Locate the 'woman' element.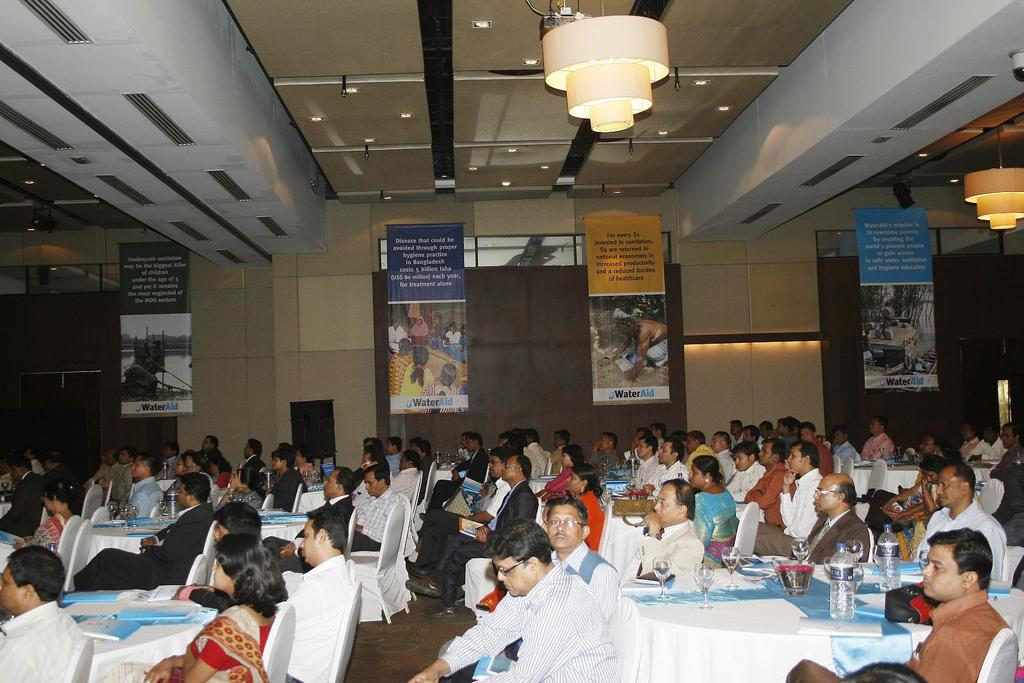
Element bbox: select_region(166, 520, 285, 674).
